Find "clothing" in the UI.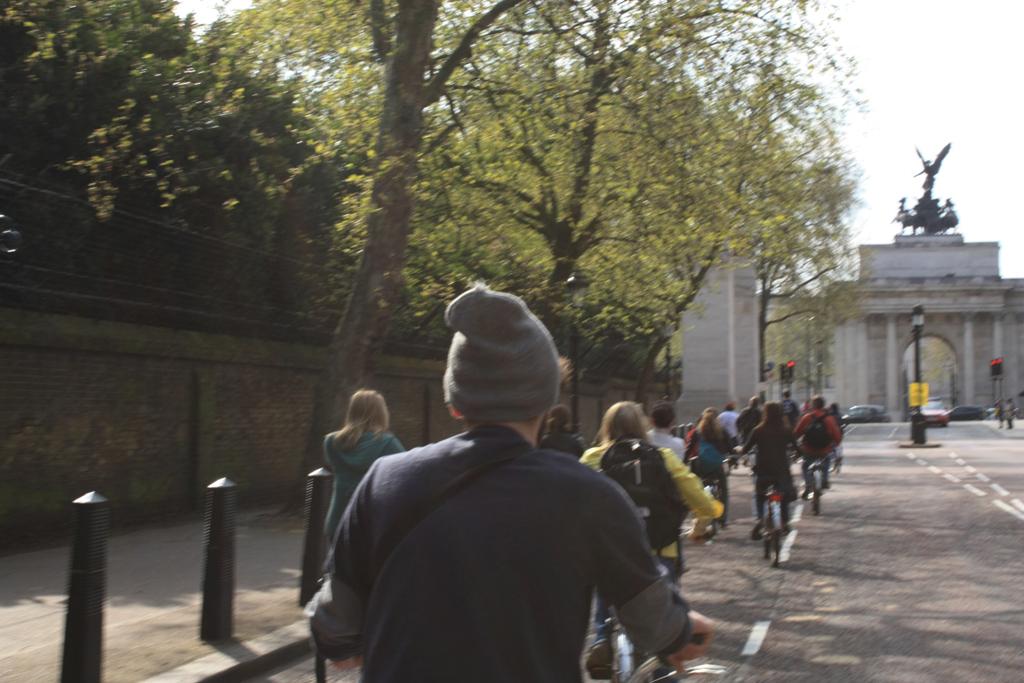
UI element at BBox(319, 429, 407, 564).
